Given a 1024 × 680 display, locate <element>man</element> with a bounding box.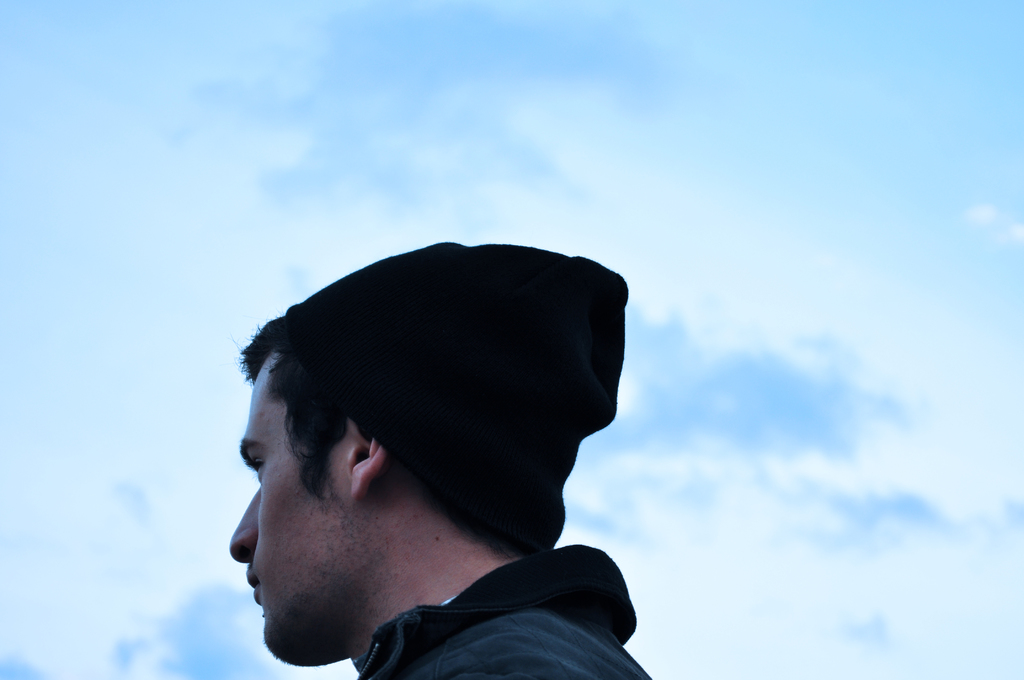
Located: Rect(222, 233, 659, 679).
